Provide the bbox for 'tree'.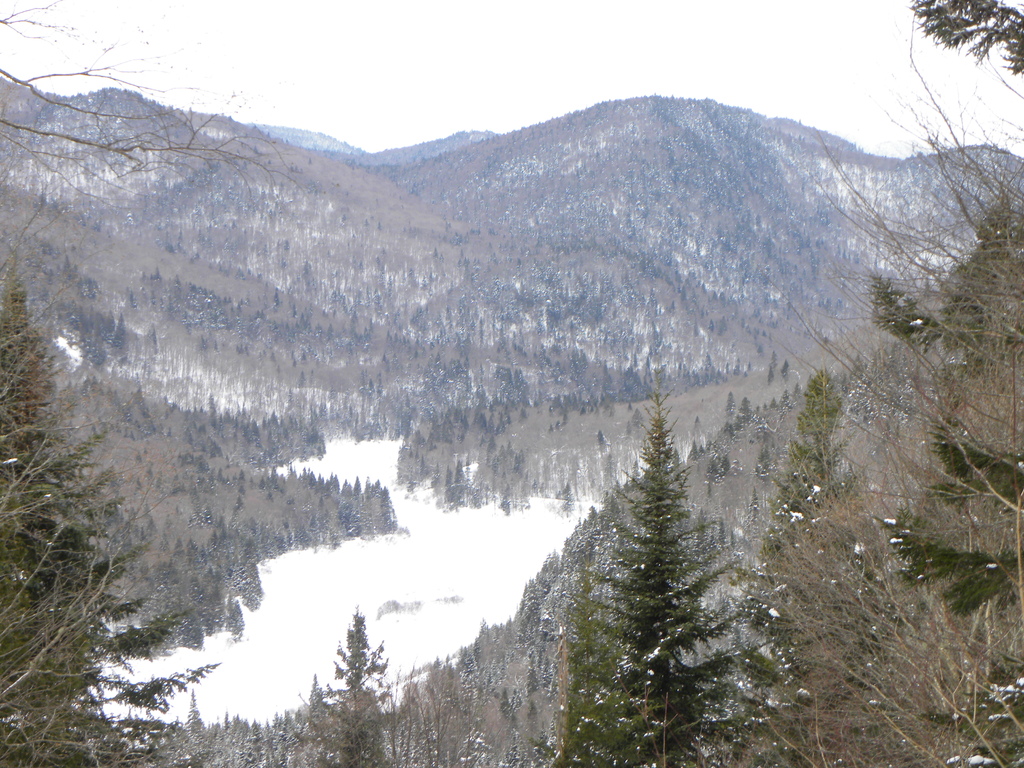
pyautogui.locateOnScreen(556, 537, 636, 767).
